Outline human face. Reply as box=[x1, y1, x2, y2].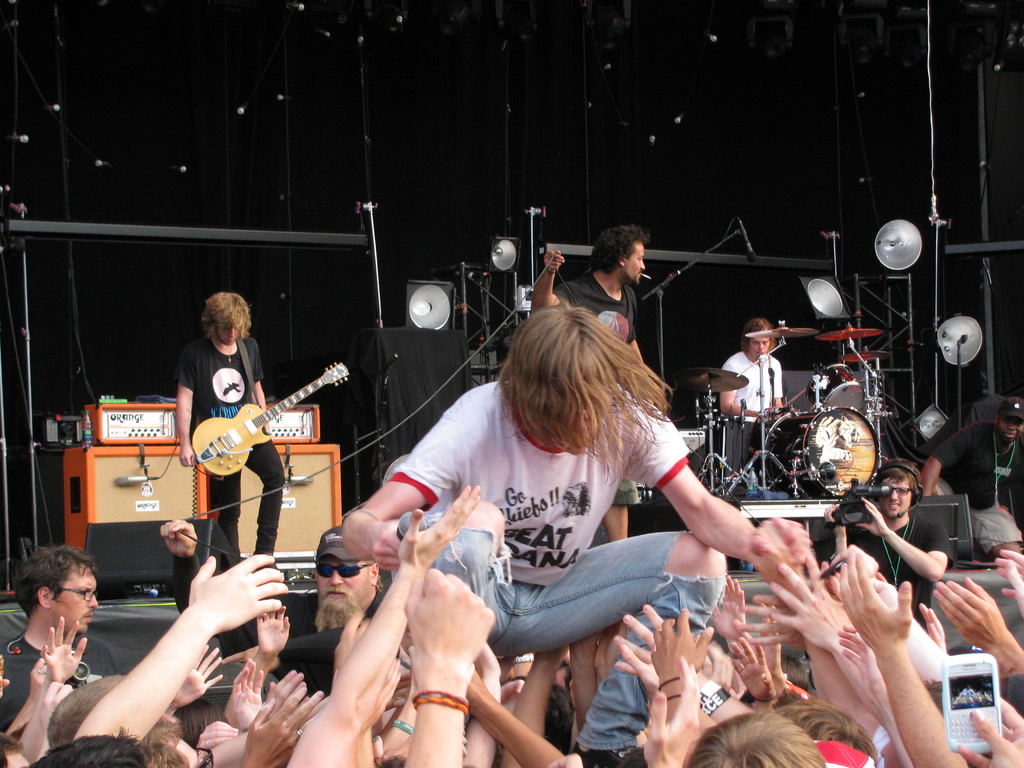
box=[748, 336, 769, 358].
